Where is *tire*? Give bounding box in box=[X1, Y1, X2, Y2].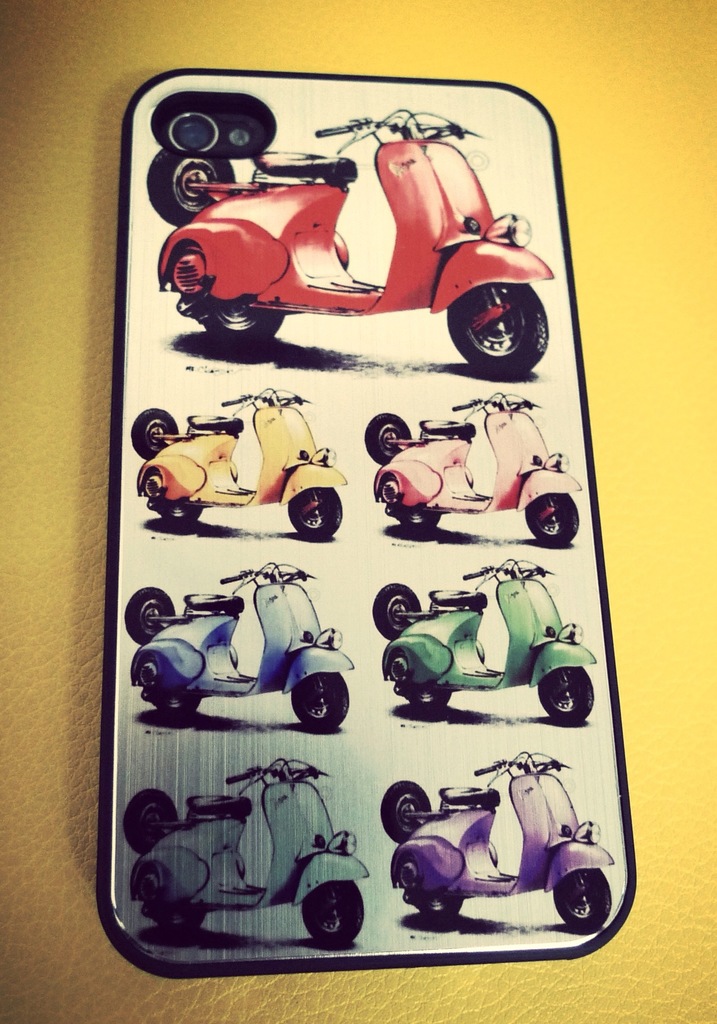
box=[133, 409, 180, 461].
